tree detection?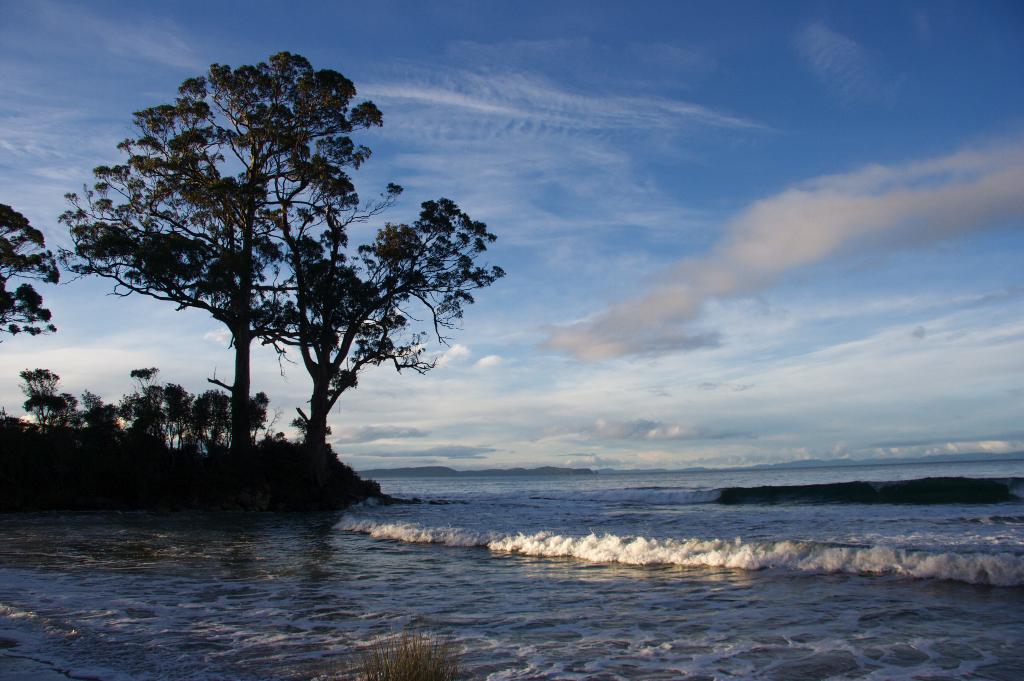
x1=235, y1=380, x2=268, y2=451
